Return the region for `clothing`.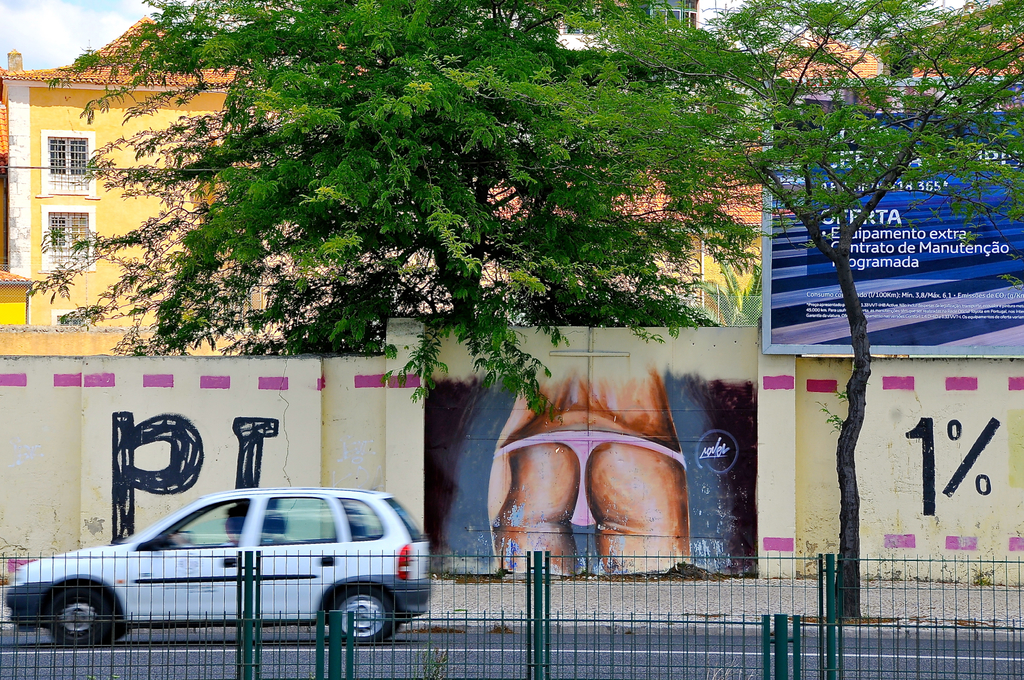
rect(503, 432, 688, 524).
